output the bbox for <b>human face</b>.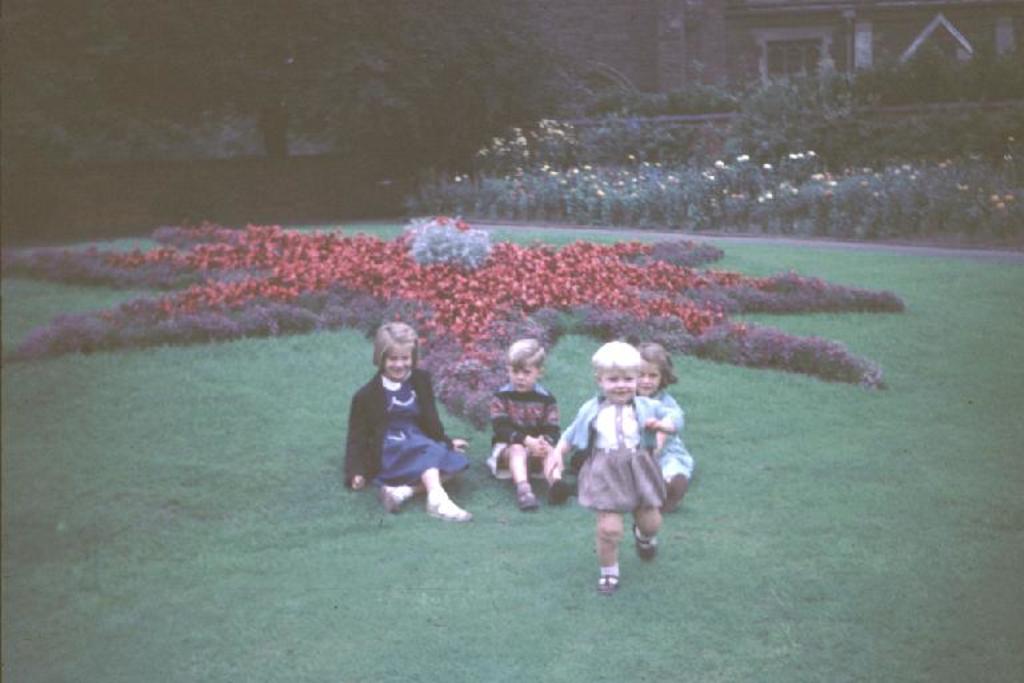
[x1=640, y1=363, x2=665, y2=395].
